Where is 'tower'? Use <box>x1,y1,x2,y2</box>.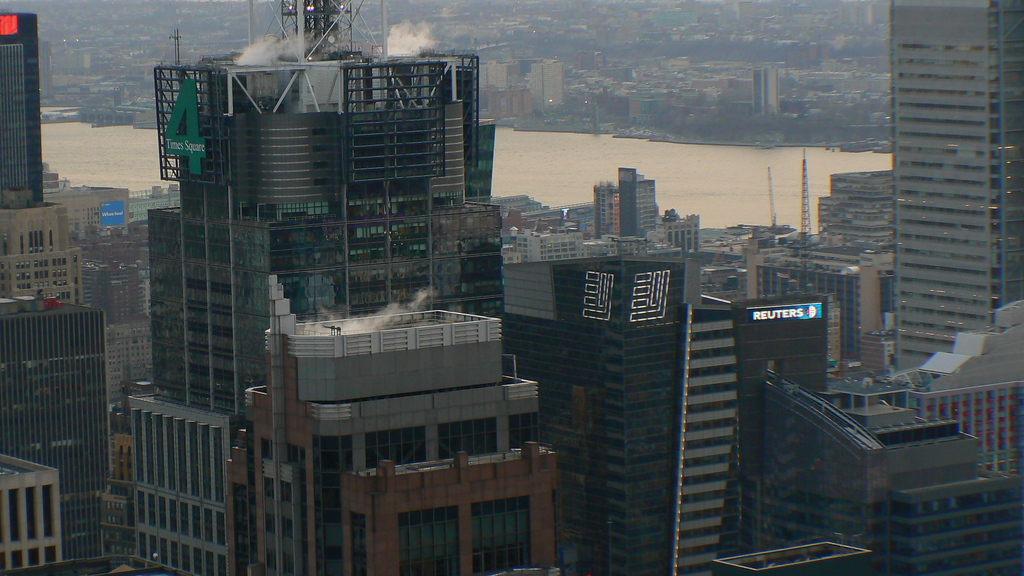
<box>129,0,566,565</box>.
